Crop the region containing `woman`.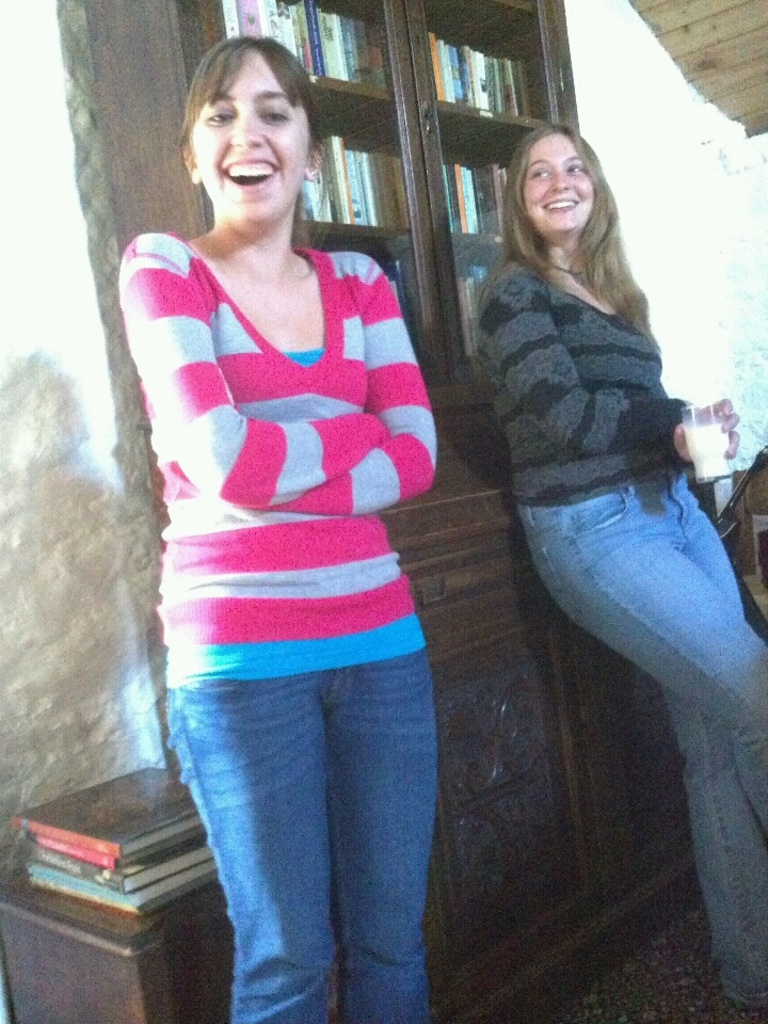
Crop region: BBox(484, 115, 767, 1023).
